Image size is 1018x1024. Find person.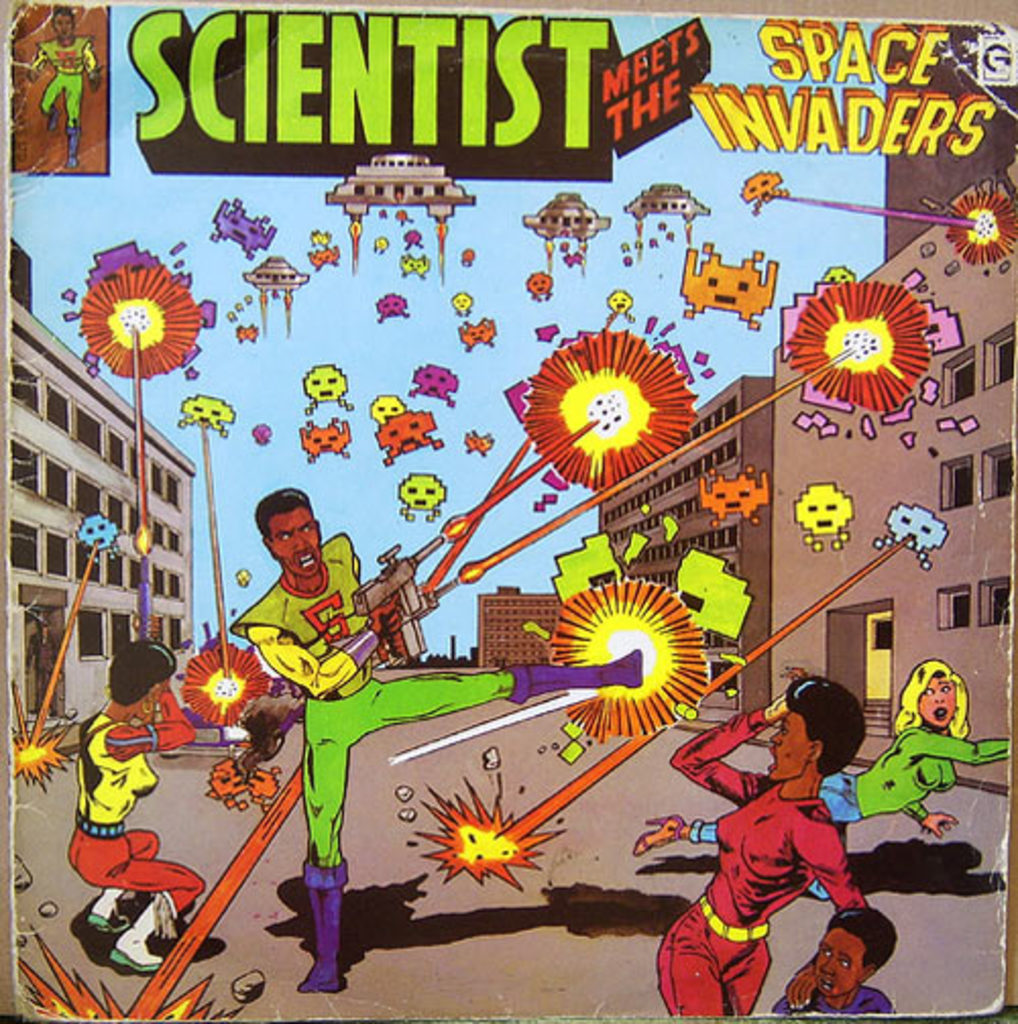
locate(778, 902, 906, 1014).
